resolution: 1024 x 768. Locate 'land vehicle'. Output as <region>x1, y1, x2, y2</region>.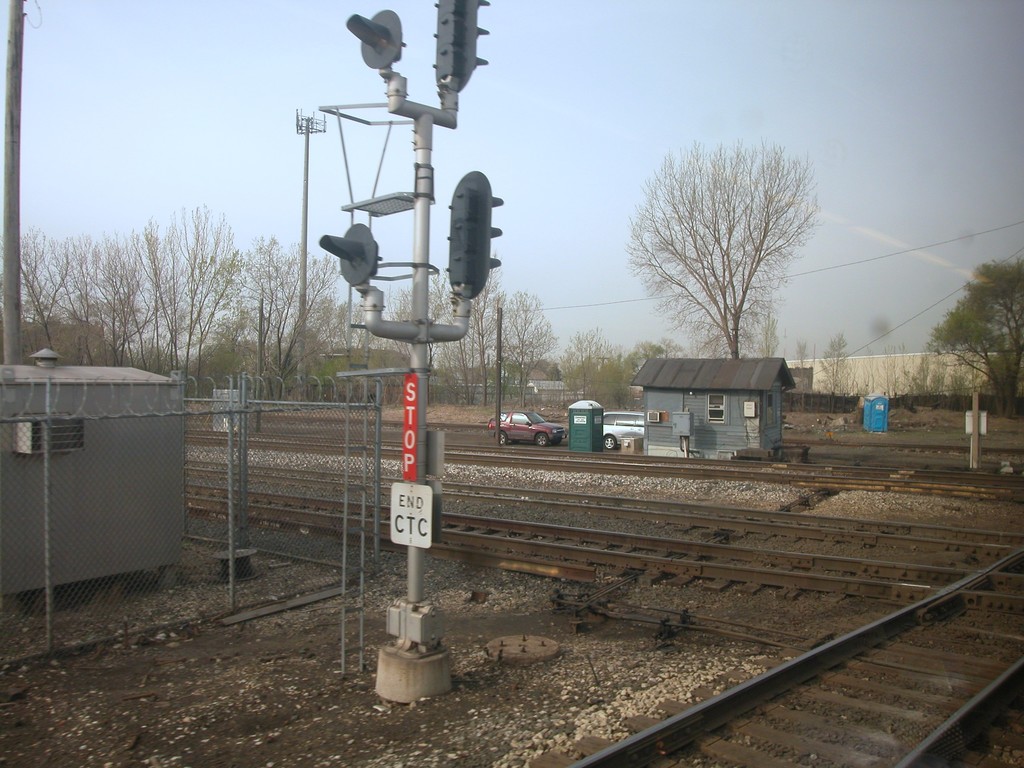
<region>486, 412, 568, 449</region>.
